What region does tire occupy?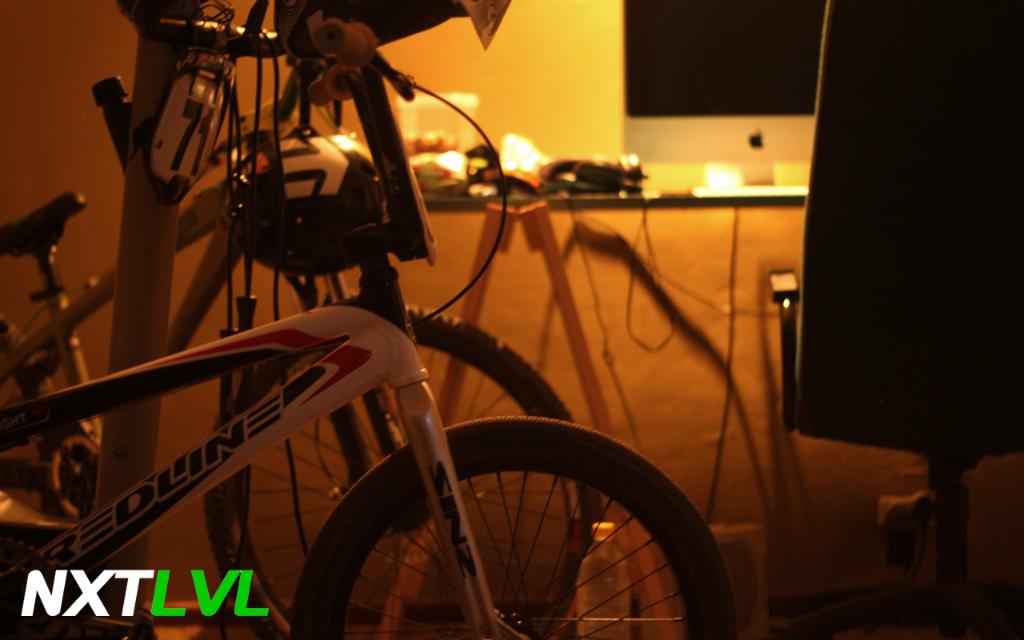
[x1=0, y1=317, x2=63, y2=607].
